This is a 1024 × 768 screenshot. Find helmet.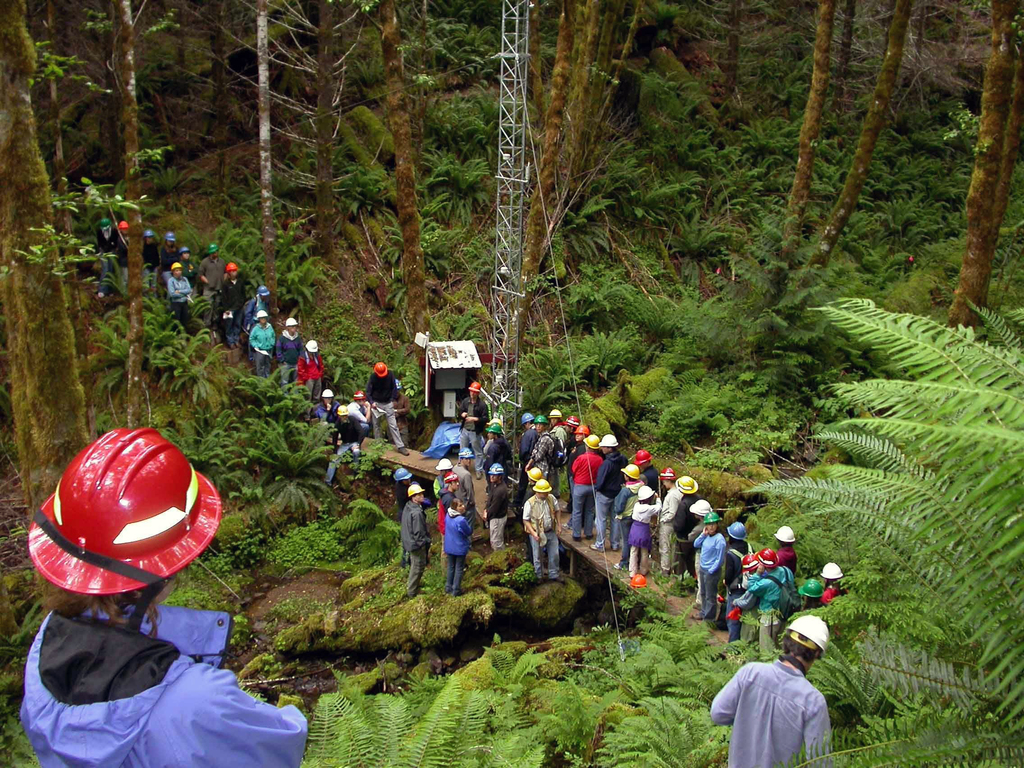
Bounding box: Rect(703, 509, 723, 525).
